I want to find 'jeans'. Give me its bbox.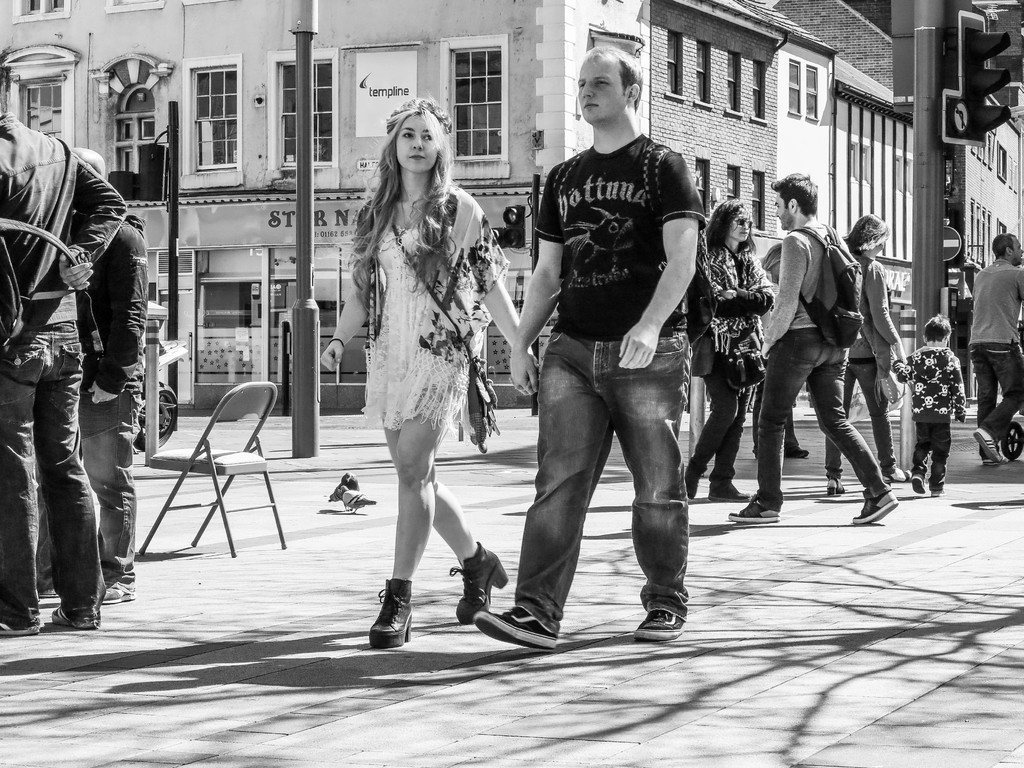
left=908, top=421, right=945, bottom=490.
